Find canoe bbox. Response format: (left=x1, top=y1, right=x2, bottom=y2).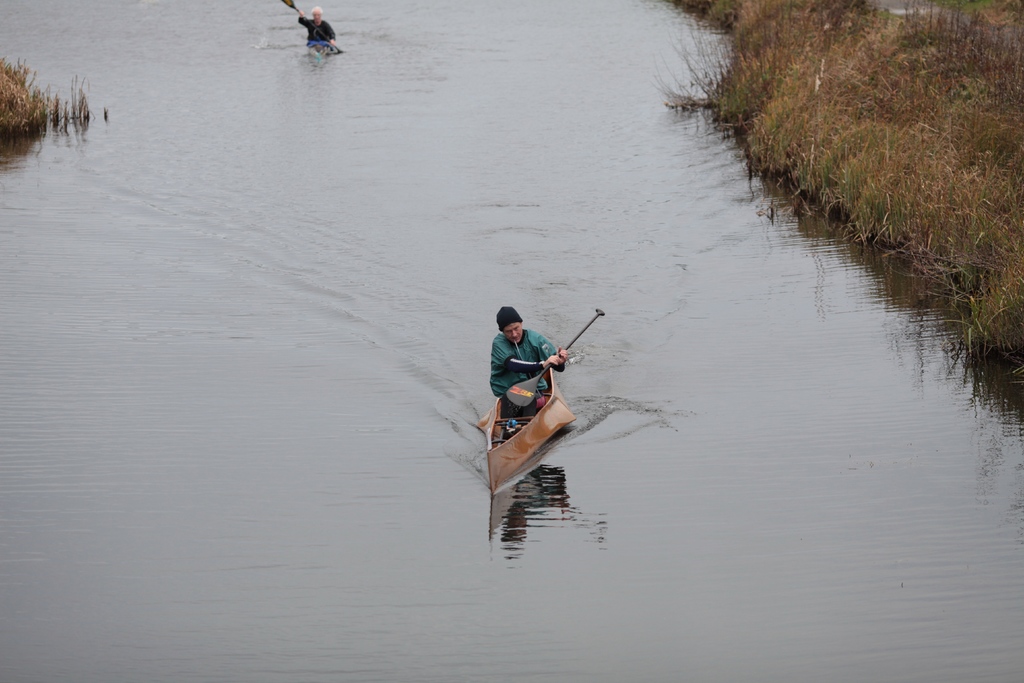
(left=480, top=381, right=575, bottom=499).
